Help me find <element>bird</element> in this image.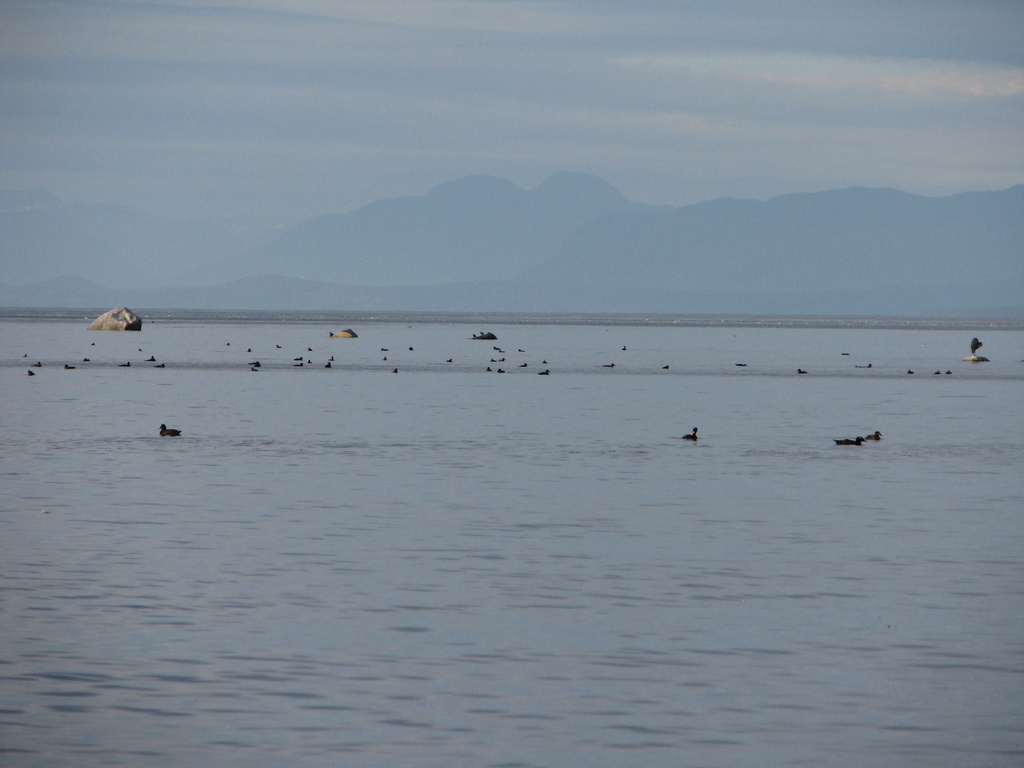
Found it: [934,371,941,372].
